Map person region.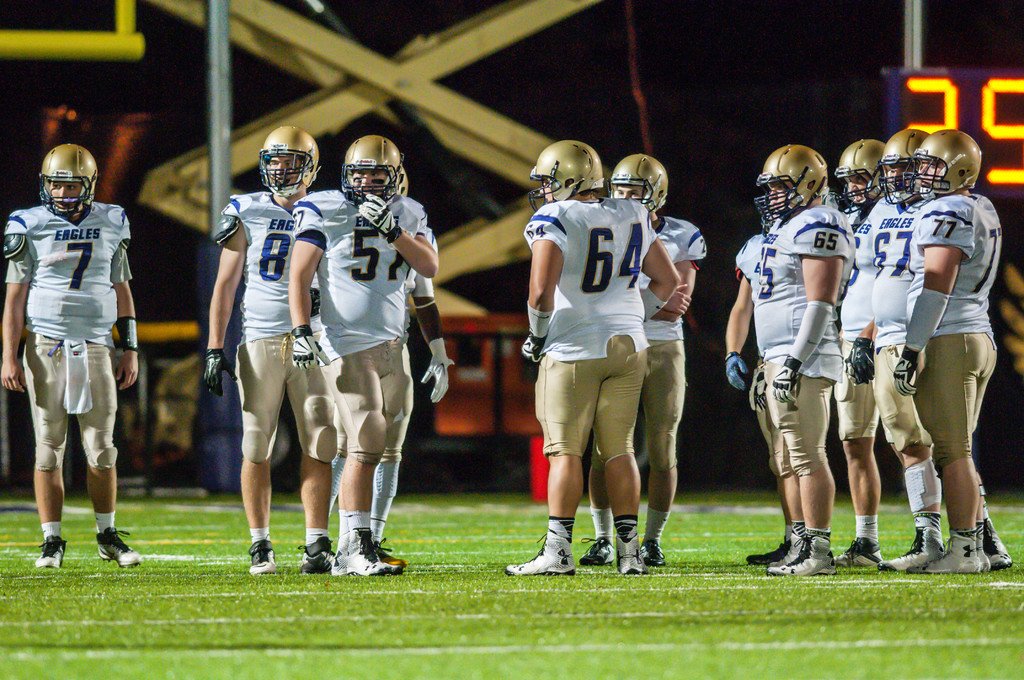
Mapped to x1=0, y1=148, x2=139, y2=568.
